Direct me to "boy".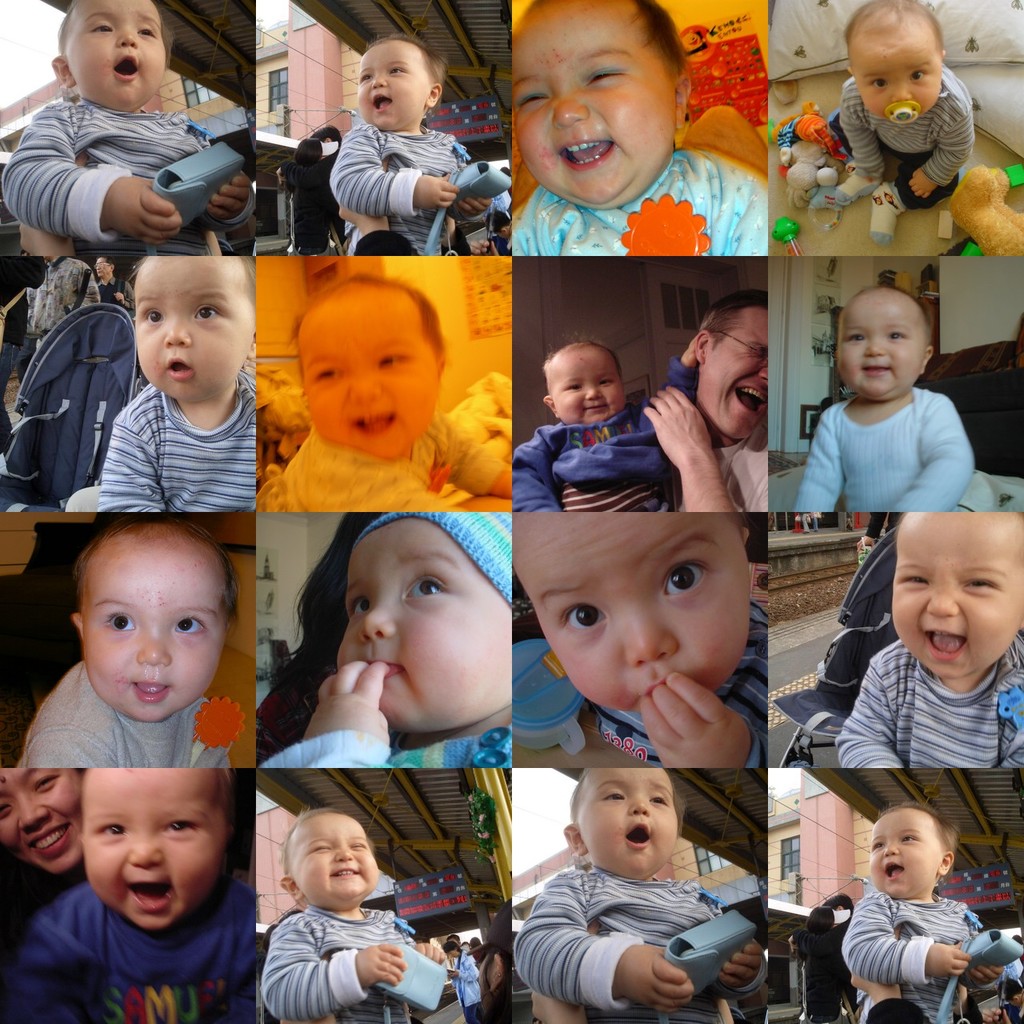
Direction: locate(1, 0, 256, 257).
